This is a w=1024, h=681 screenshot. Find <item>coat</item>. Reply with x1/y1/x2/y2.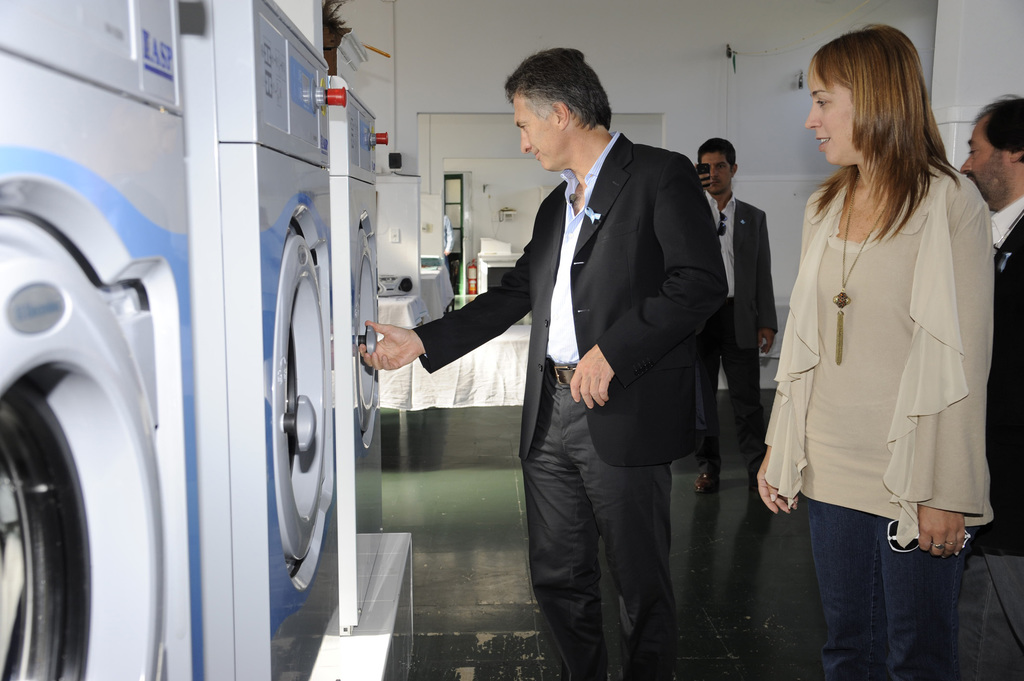
716/195/778/354.
